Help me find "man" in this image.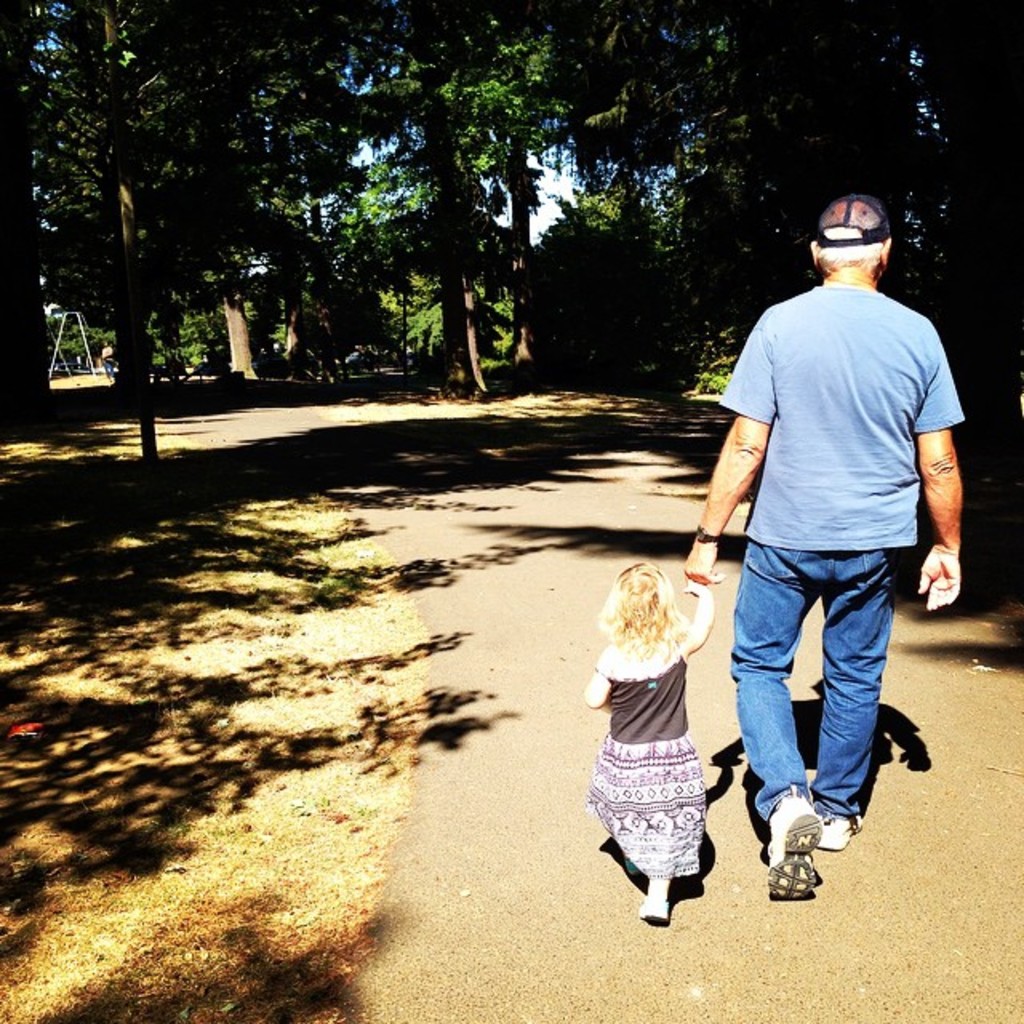
Found it: [682, 190, 970, 899].
